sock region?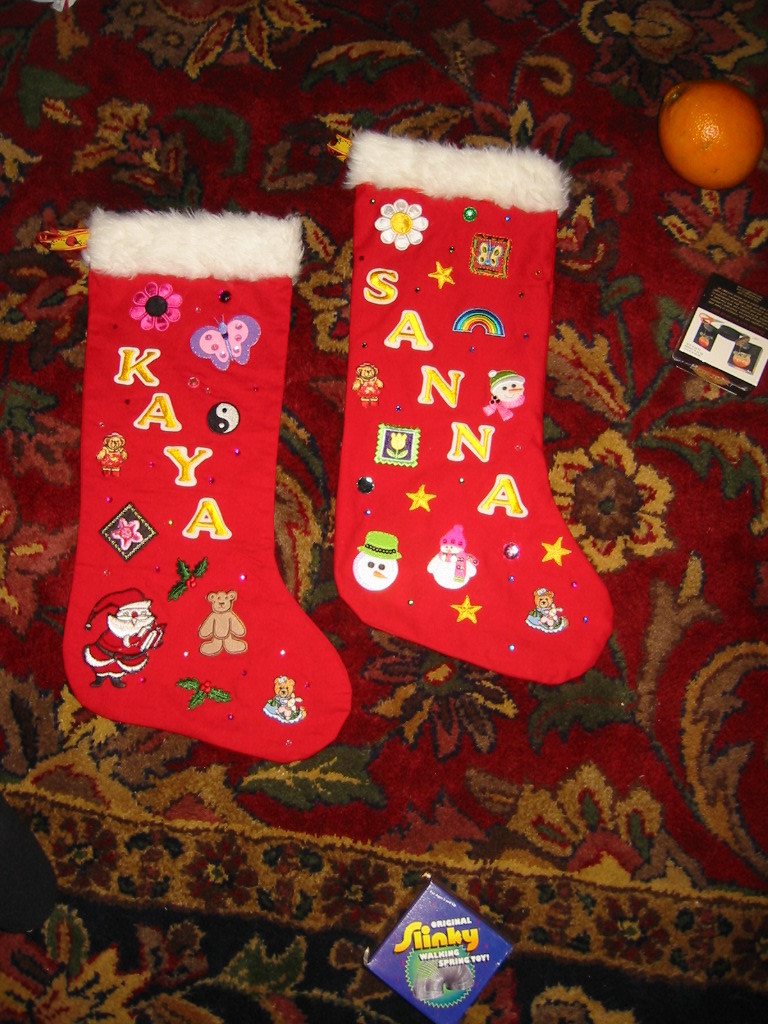
box(334, 128, 614, 687)
